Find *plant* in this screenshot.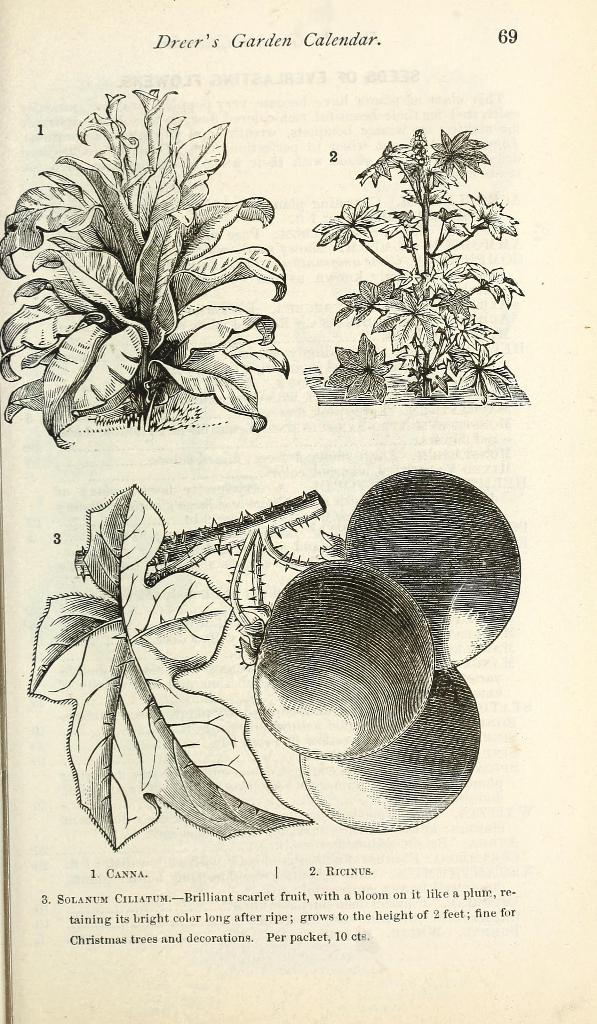
The bounding box for *plant* is bbox(314, 121, 525, 404).
